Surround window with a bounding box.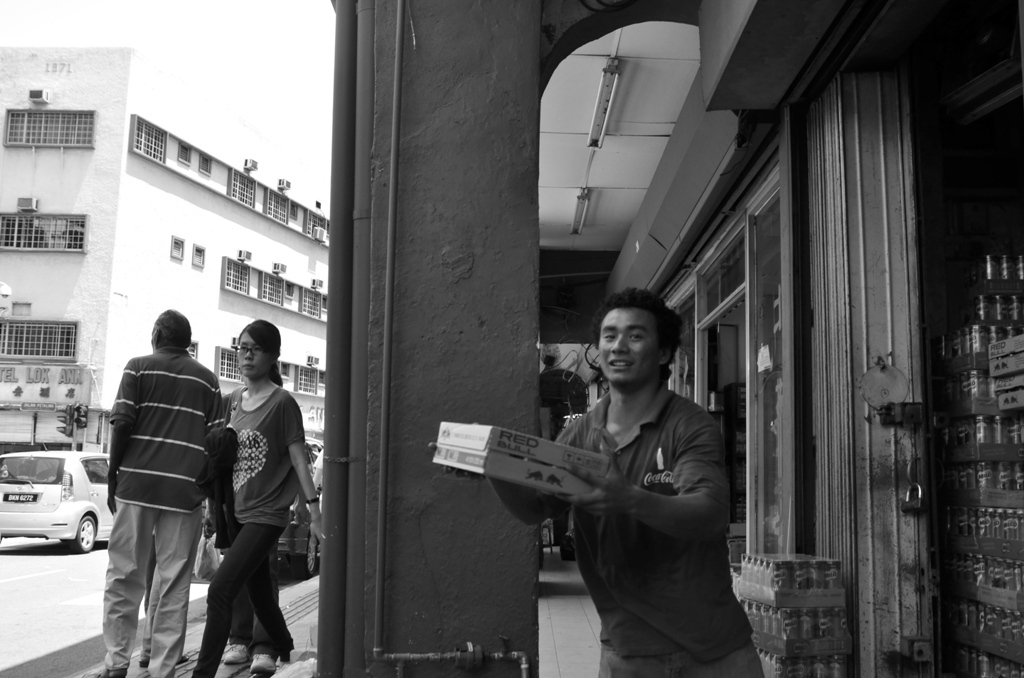
select_region(225, 164, 253, 210).
